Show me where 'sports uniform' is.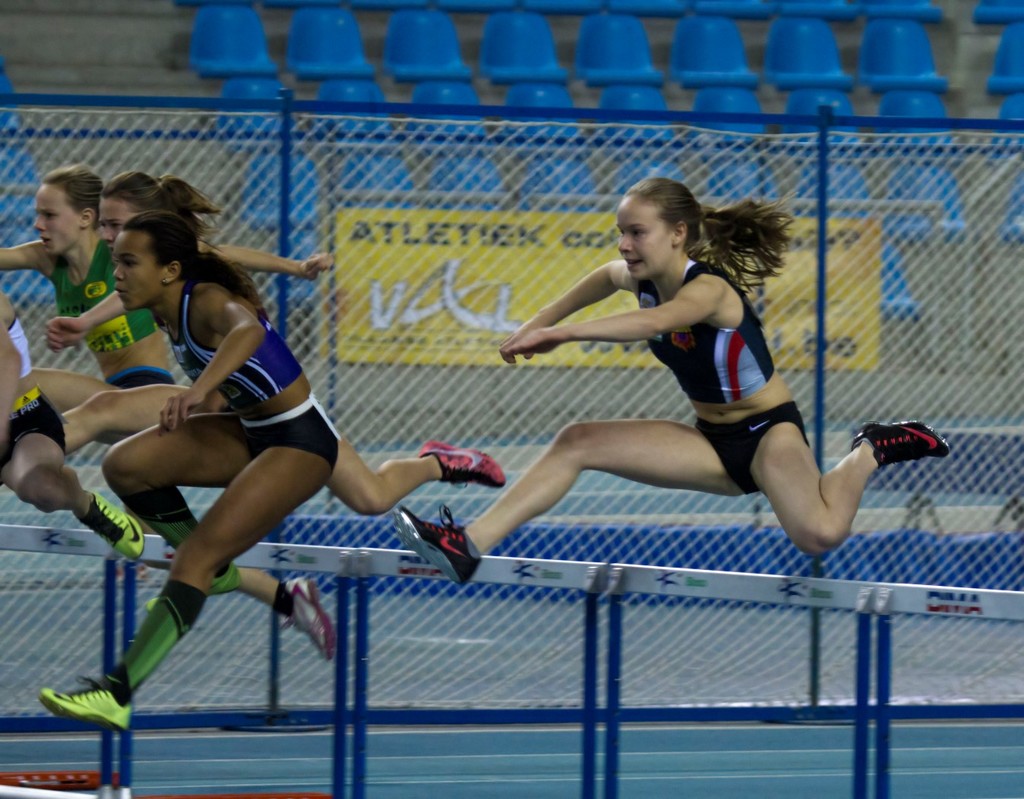
'sports uniform' is at region(186, 276, 308, 415).
